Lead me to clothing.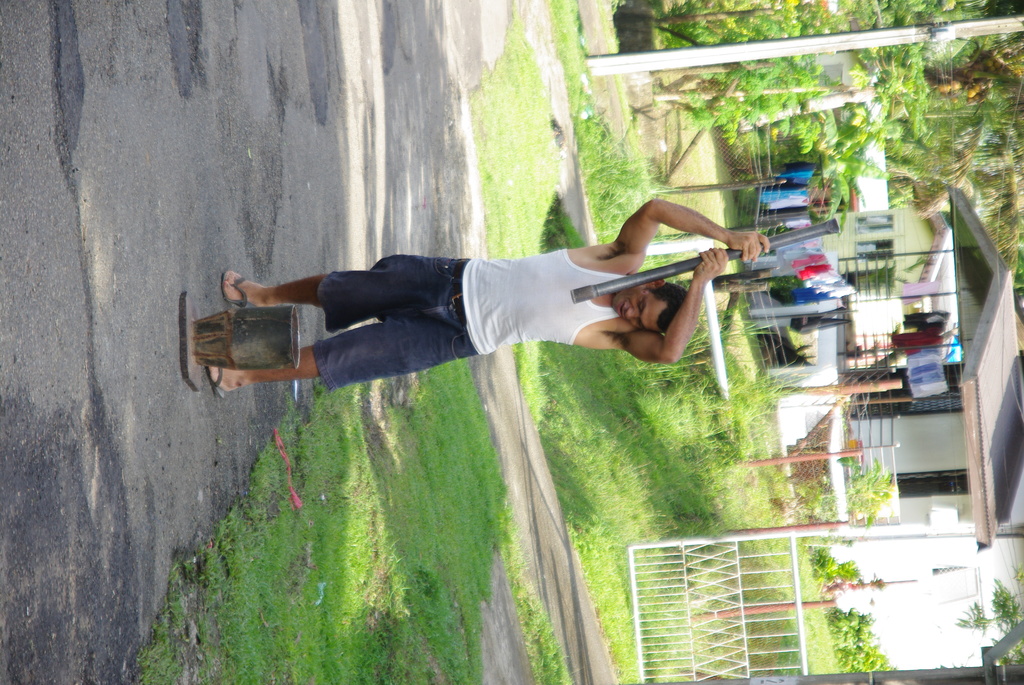
Lead to 233:236:633:384.
